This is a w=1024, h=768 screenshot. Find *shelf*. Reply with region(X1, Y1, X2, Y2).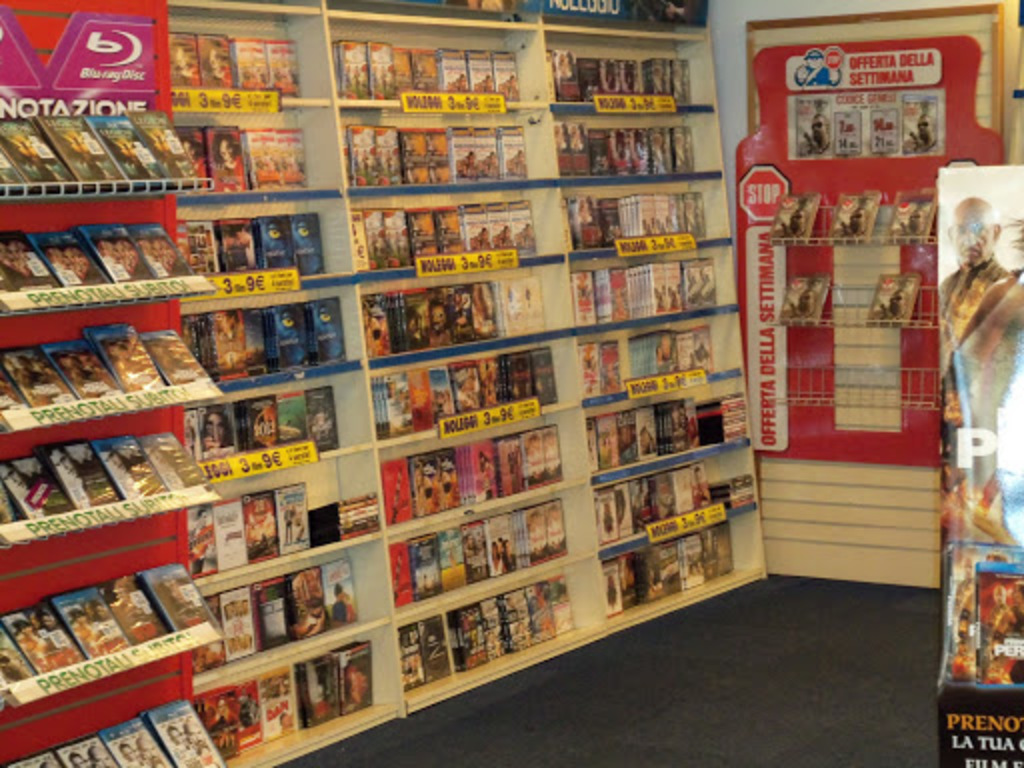
region(170, 14, 328, 110).
